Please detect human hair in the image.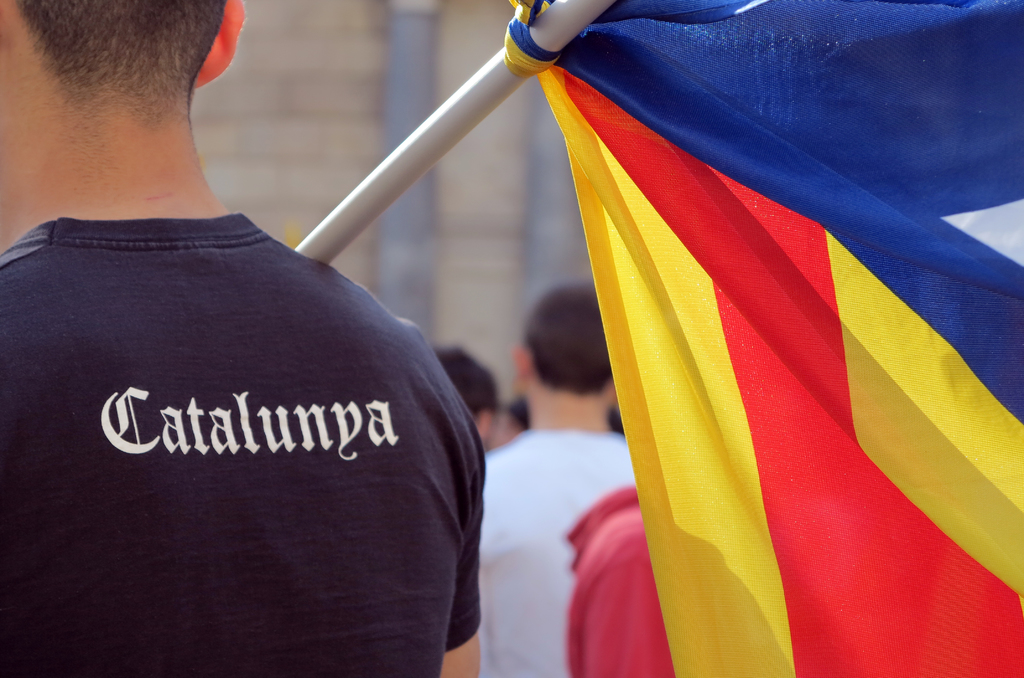
left=504, top=390, right=529, bottom=428.
